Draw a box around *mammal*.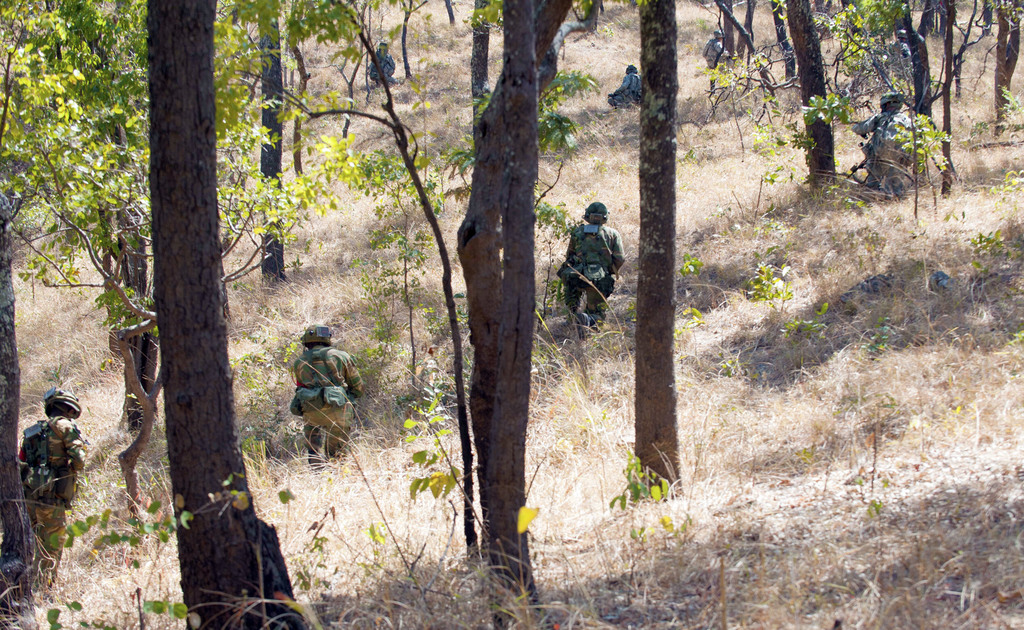
871, 36, 892, 73.
